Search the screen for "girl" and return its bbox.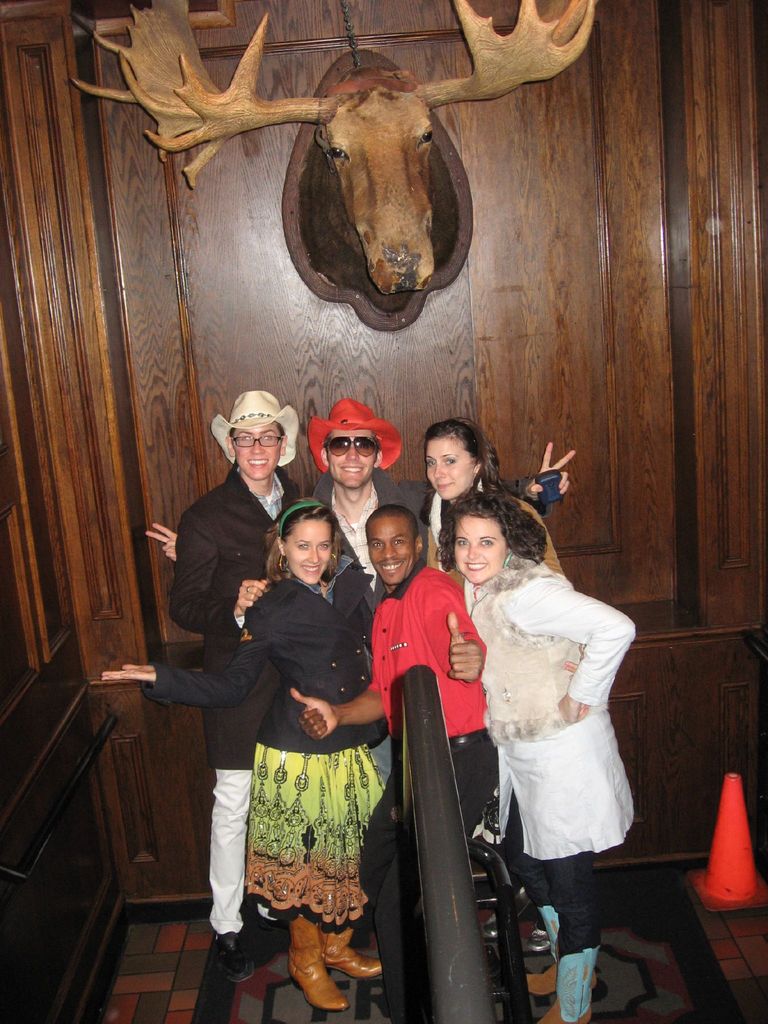
Found: 431/484/637/1023.
